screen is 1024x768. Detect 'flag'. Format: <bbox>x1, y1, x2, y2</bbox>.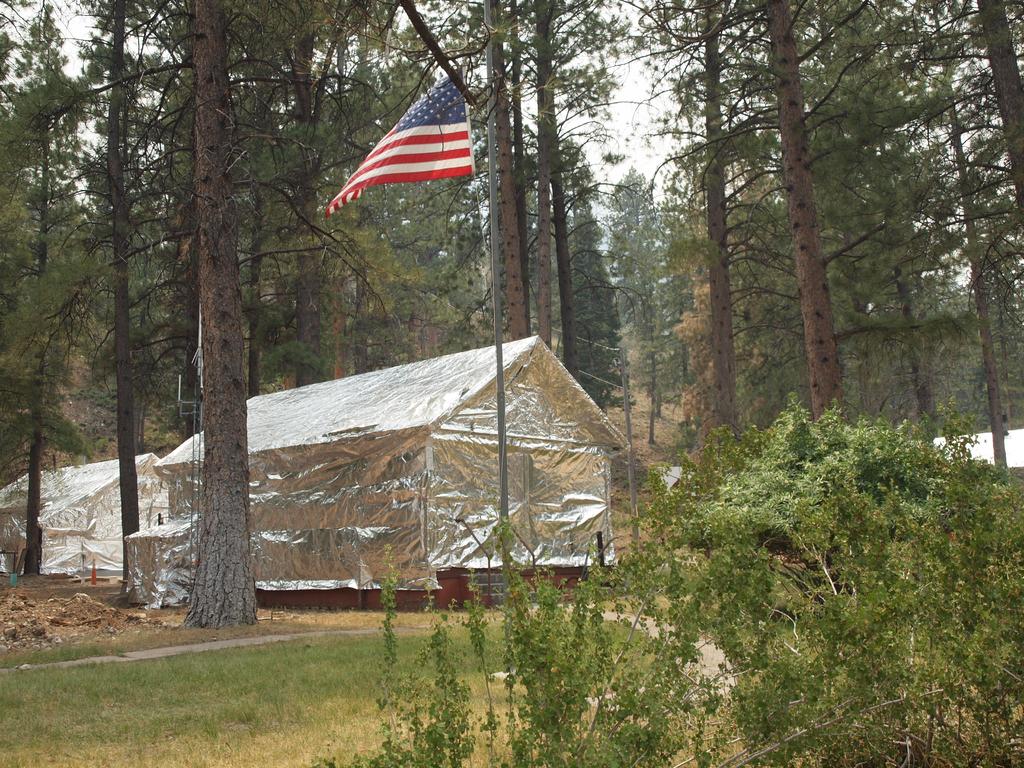
<bbox>333, 92, 481, 208</bbox>.
